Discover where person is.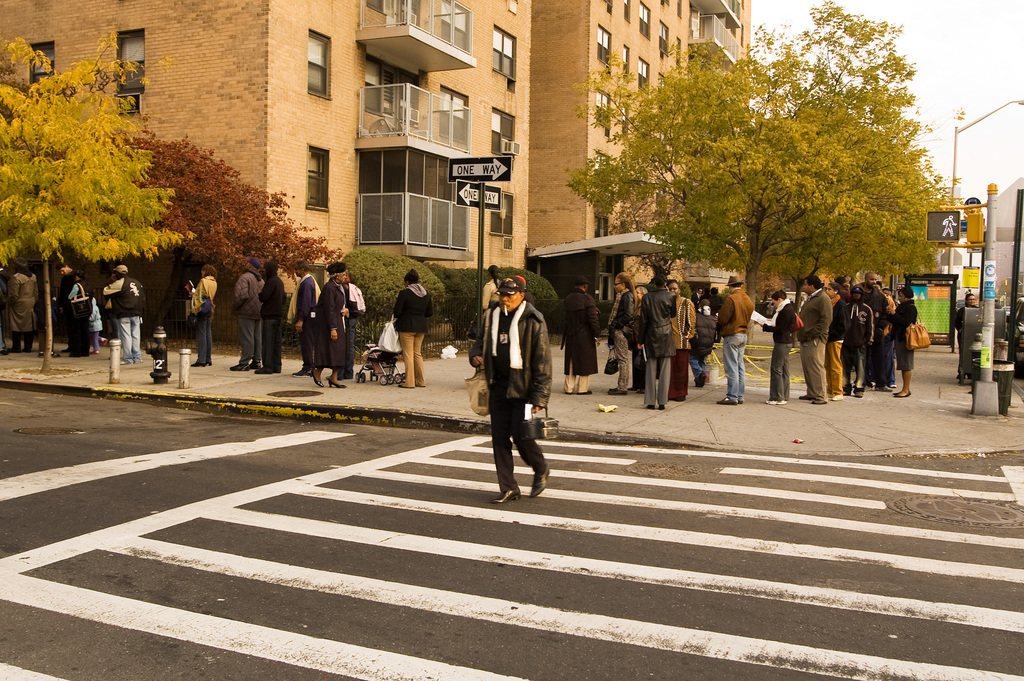
Discovered at <box>643,277,681,403</box>.
